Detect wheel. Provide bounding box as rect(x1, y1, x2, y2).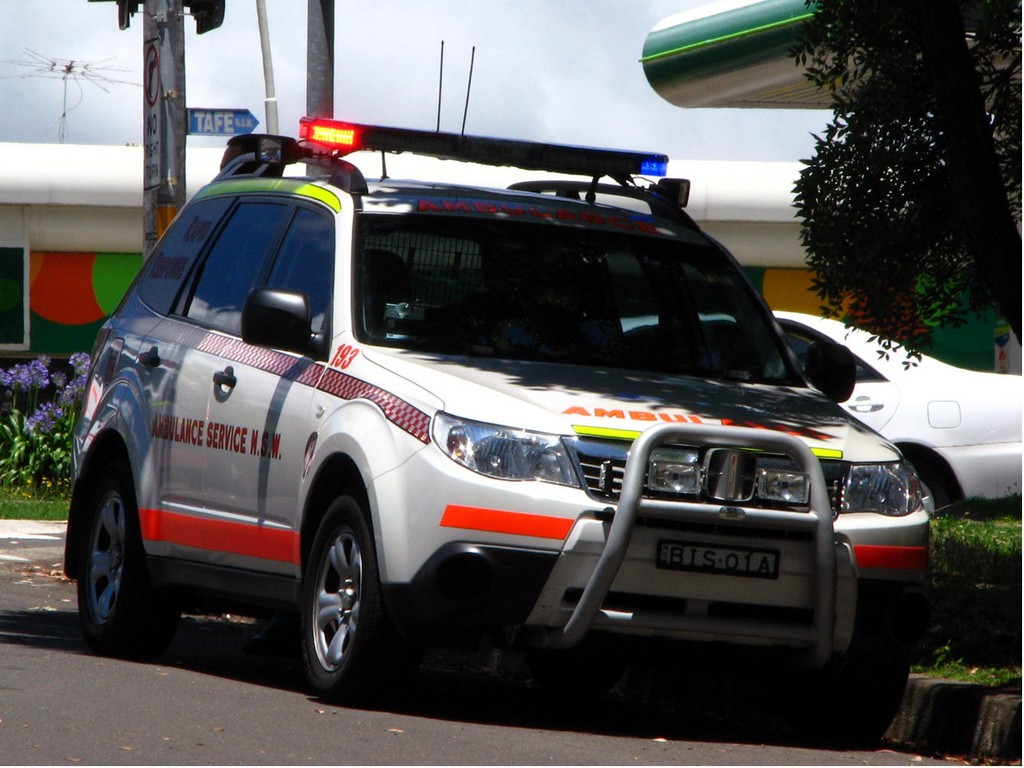
rect(76, 444, 186, 655).
